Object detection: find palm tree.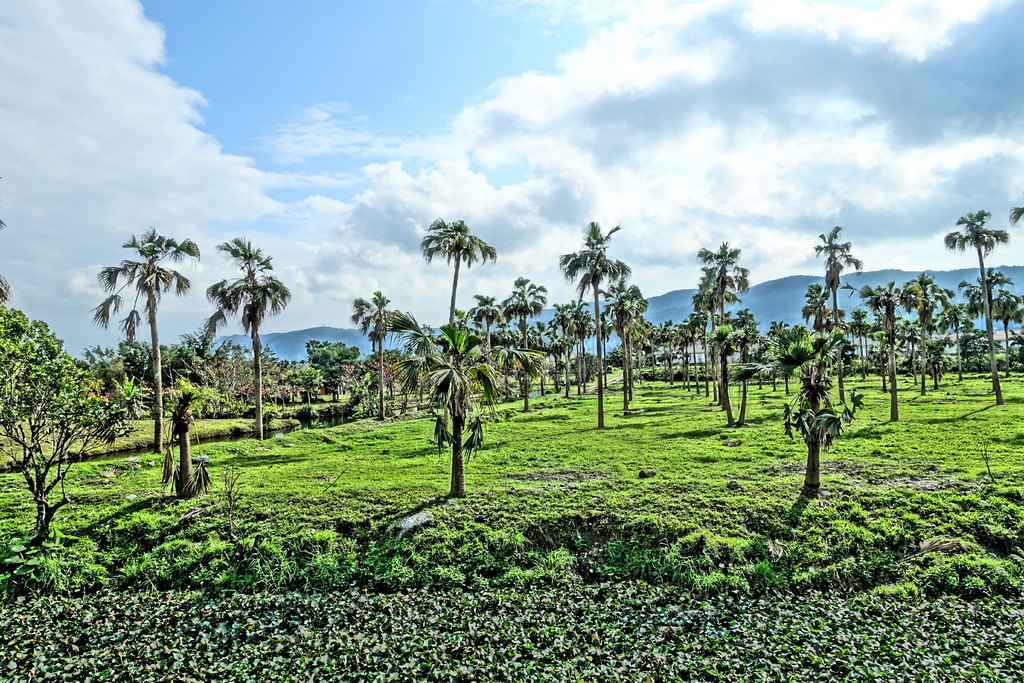
[390,304,543,501].
